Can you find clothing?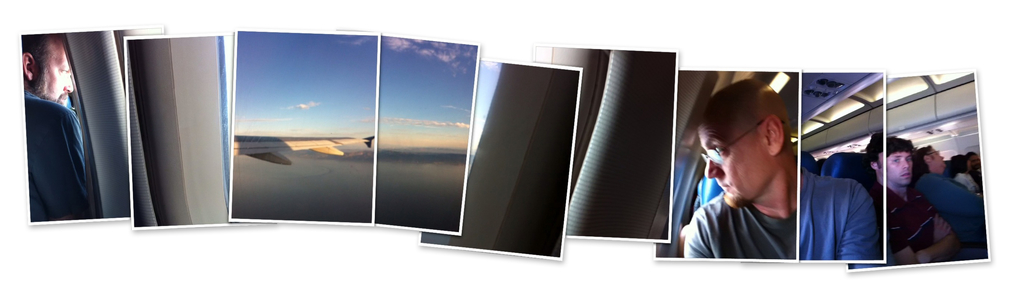
Yes, bounding box: [885,181,931,261].
